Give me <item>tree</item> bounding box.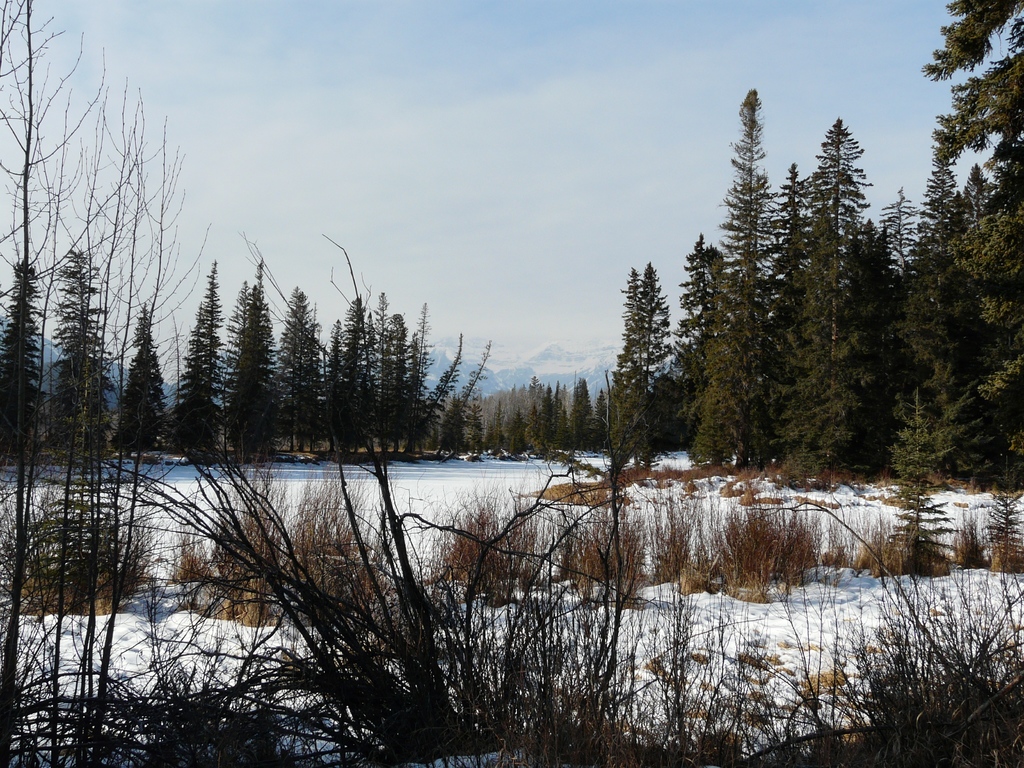
left=687, top=94, right=780, bottom=477.
